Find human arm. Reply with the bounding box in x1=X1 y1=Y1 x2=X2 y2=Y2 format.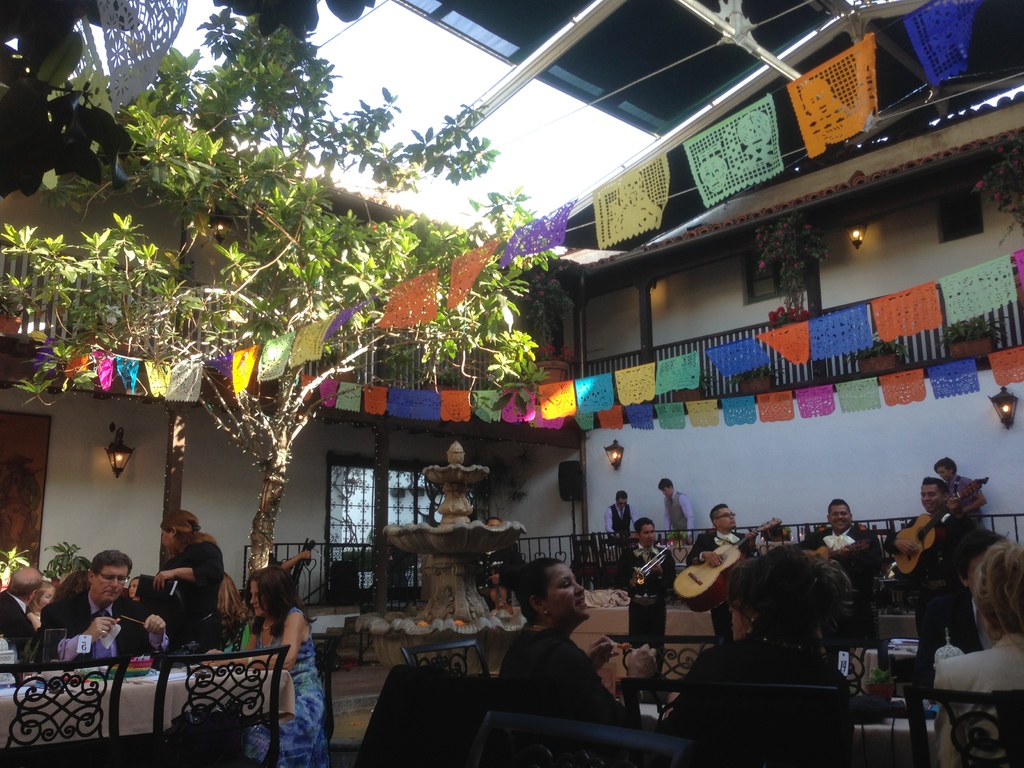
x1=886 y1=523 x2=912 y2=560.
